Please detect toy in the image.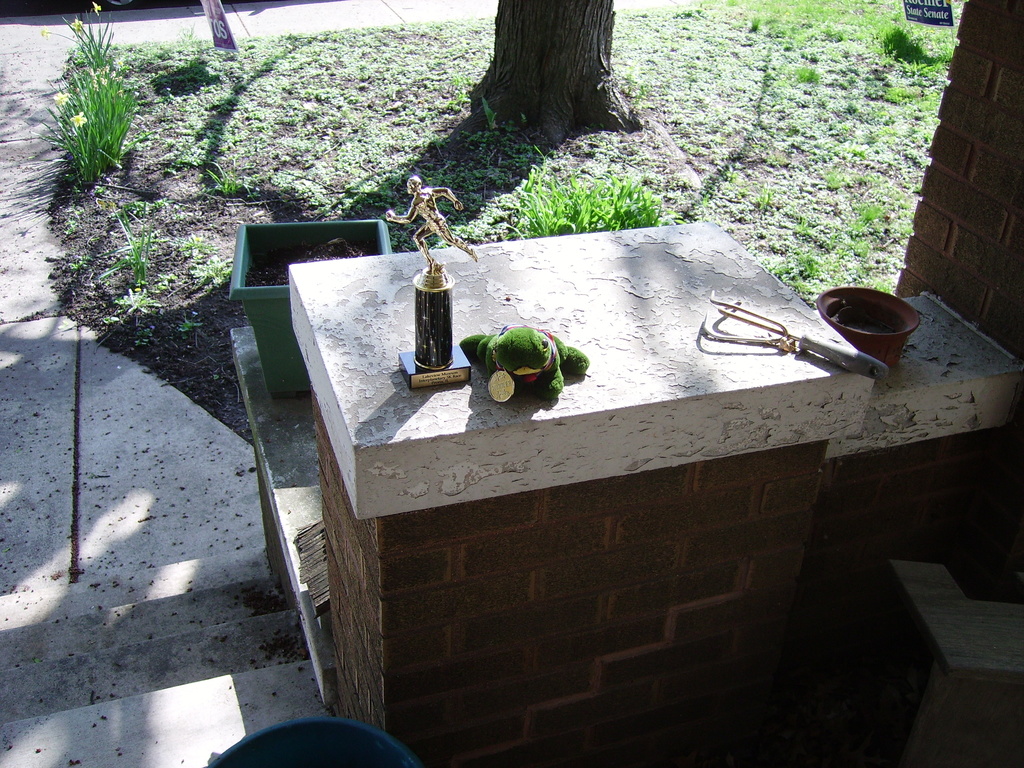
BBox(467, 310, 588, 424).
